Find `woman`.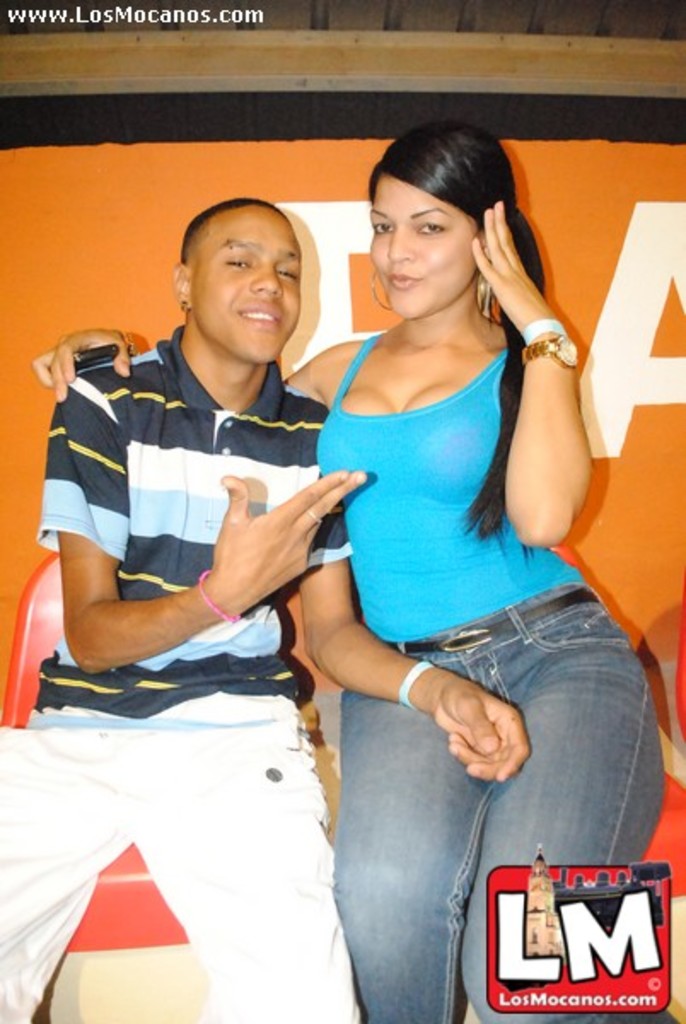
locate(32, 119, 662, 1021).
